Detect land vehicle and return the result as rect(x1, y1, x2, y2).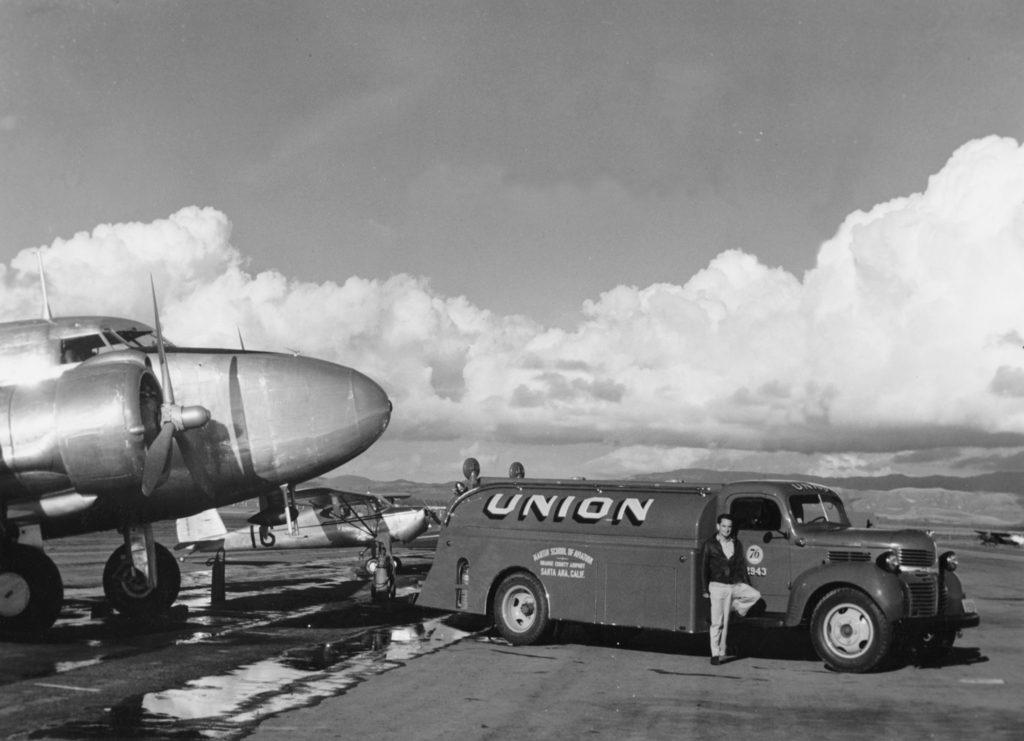
rect(431, 461, 979, 676).
